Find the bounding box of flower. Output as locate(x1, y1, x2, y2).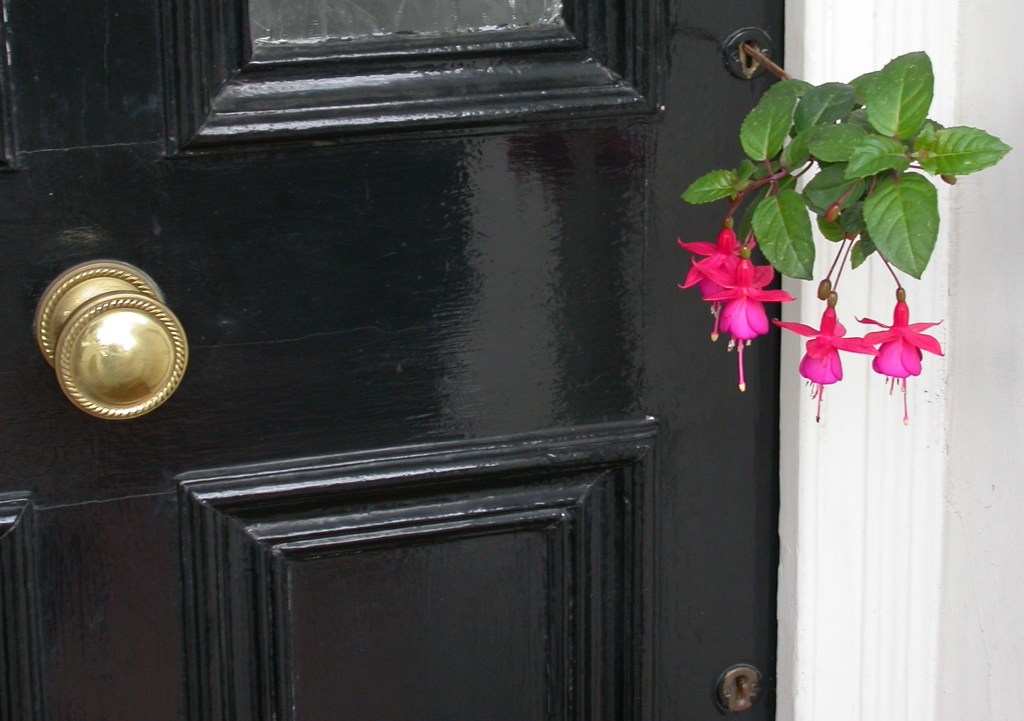
locate(859, 292, 941, 422).
